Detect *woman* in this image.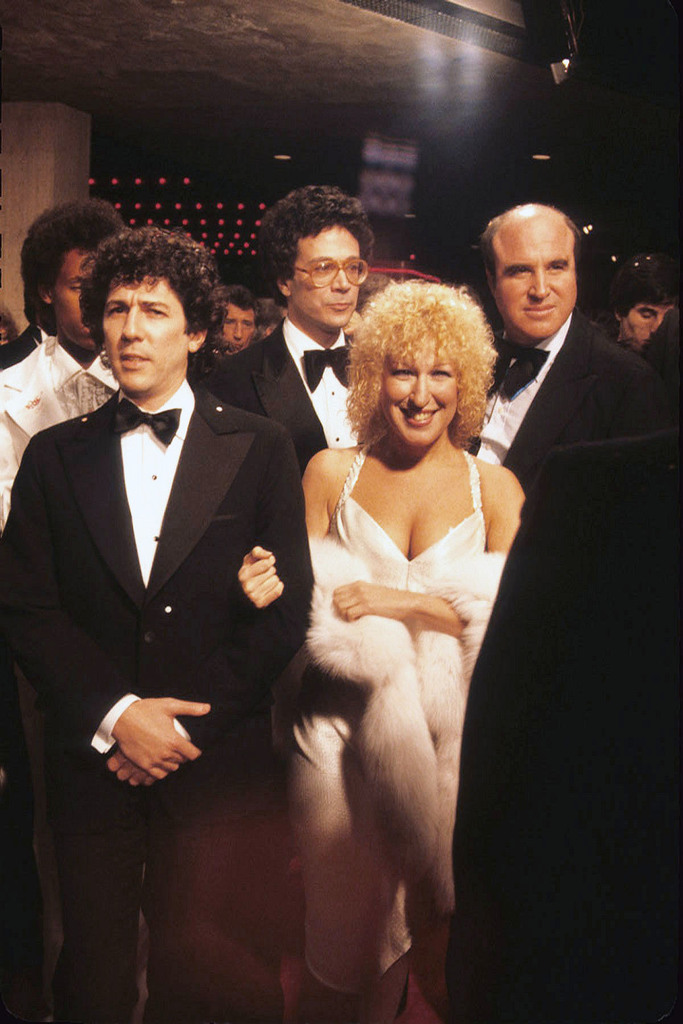
Detection: 247/265/520/1009.
